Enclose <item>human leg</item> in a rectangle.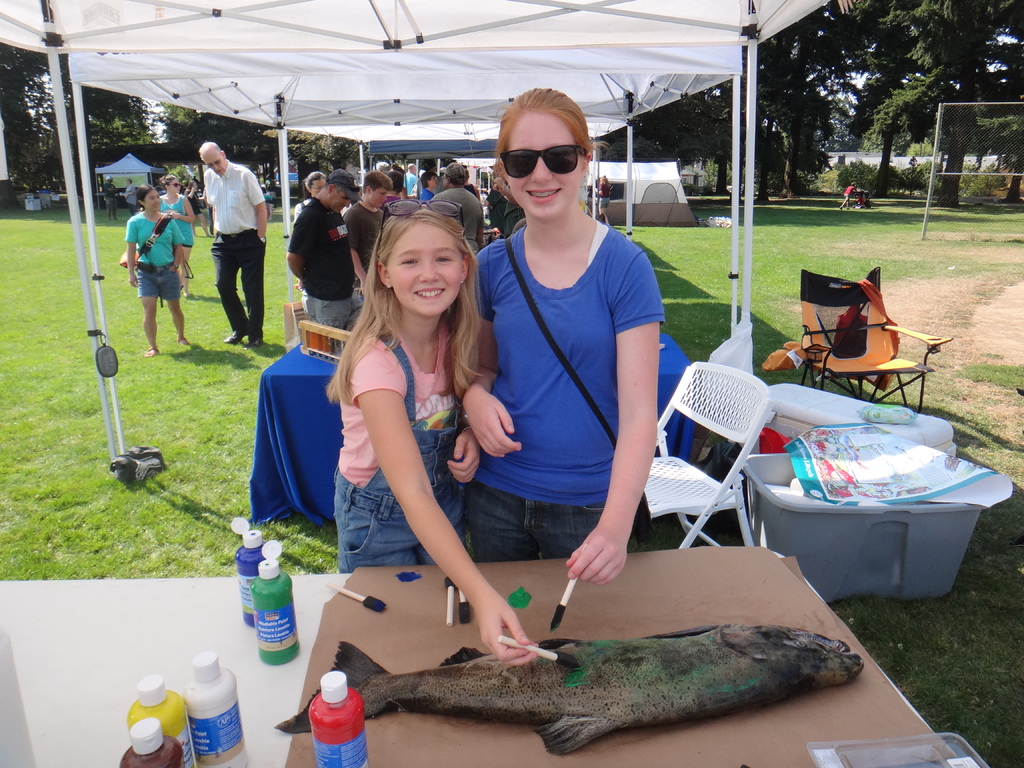
bbox=[541, 495, 641, 550].
